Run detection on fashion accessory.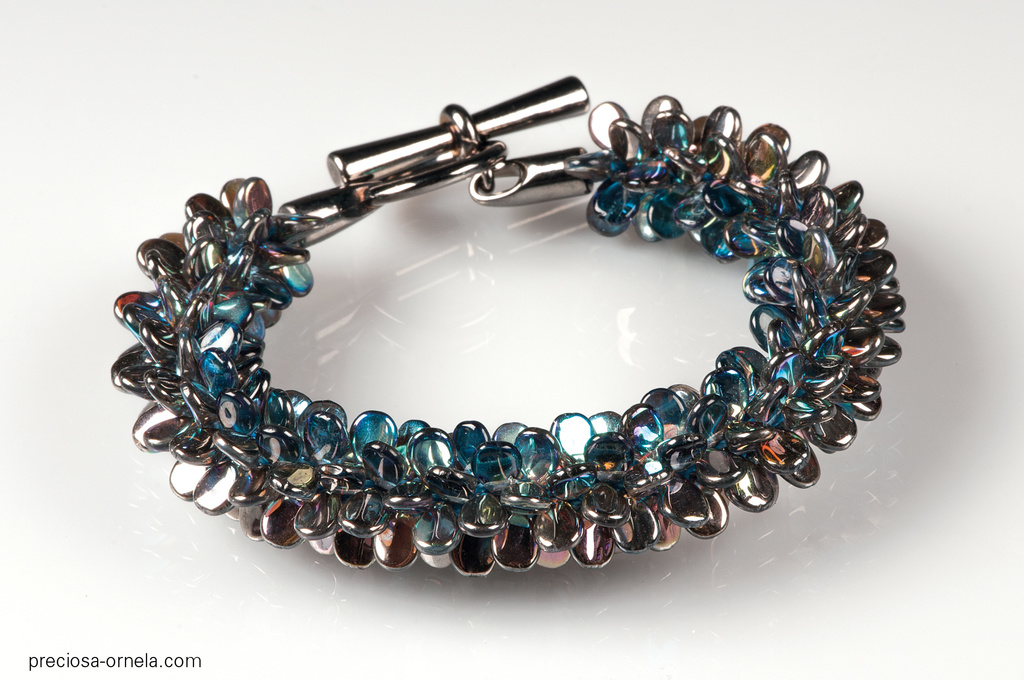
Result: crop(111, 74, 908, 580).
